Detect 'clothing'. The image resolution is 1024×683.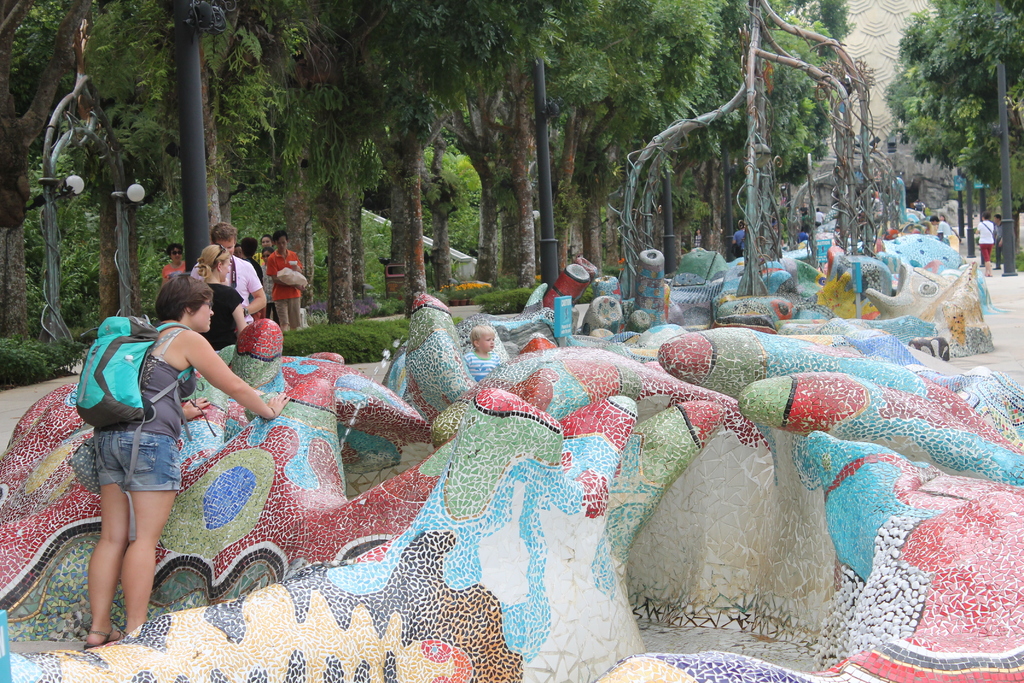
965 222 995 264.
